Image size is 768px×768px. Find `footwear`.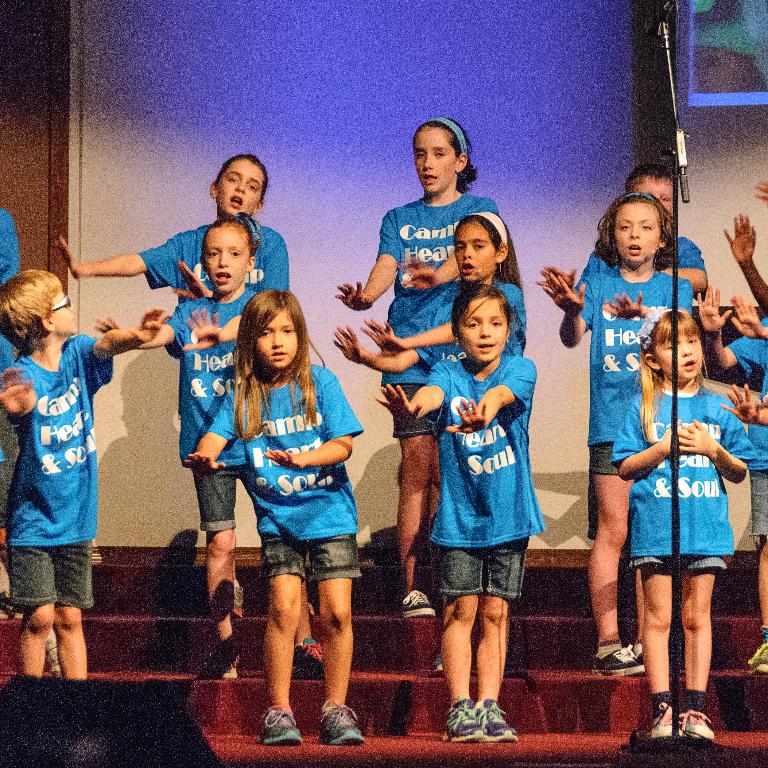
[left=233, top=575, right=242, bottom=620].
